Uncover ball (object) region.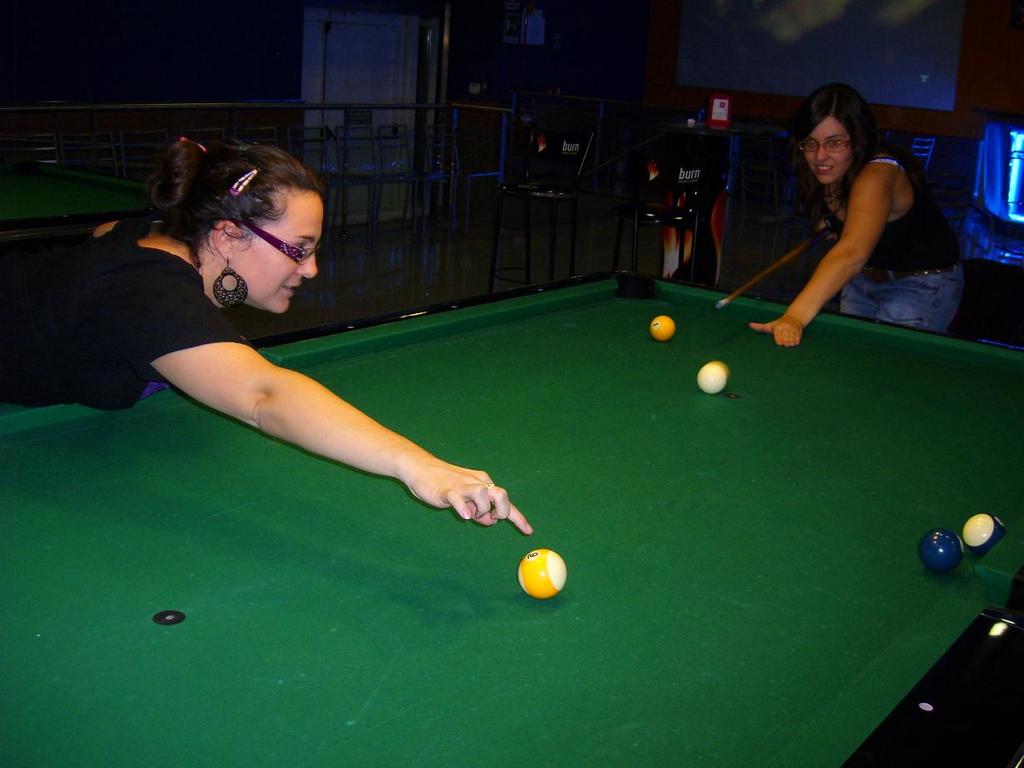
Uncovered: (x1=647, y1=313, x2=677, y2=346).
